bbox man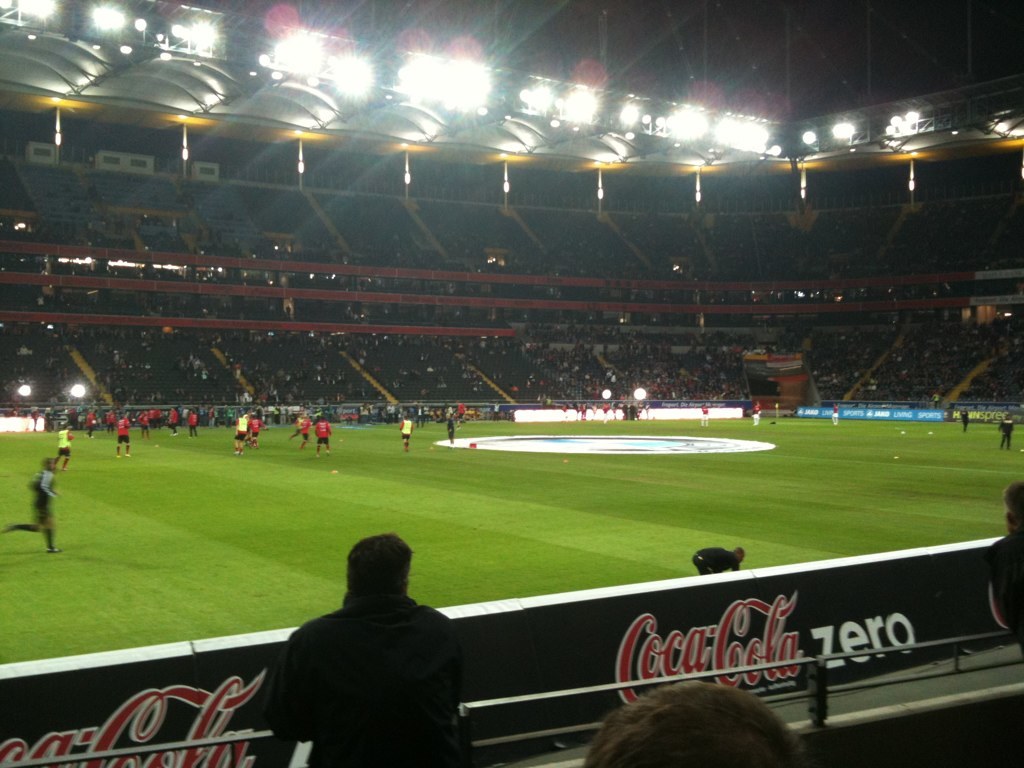
960 406 972 430
